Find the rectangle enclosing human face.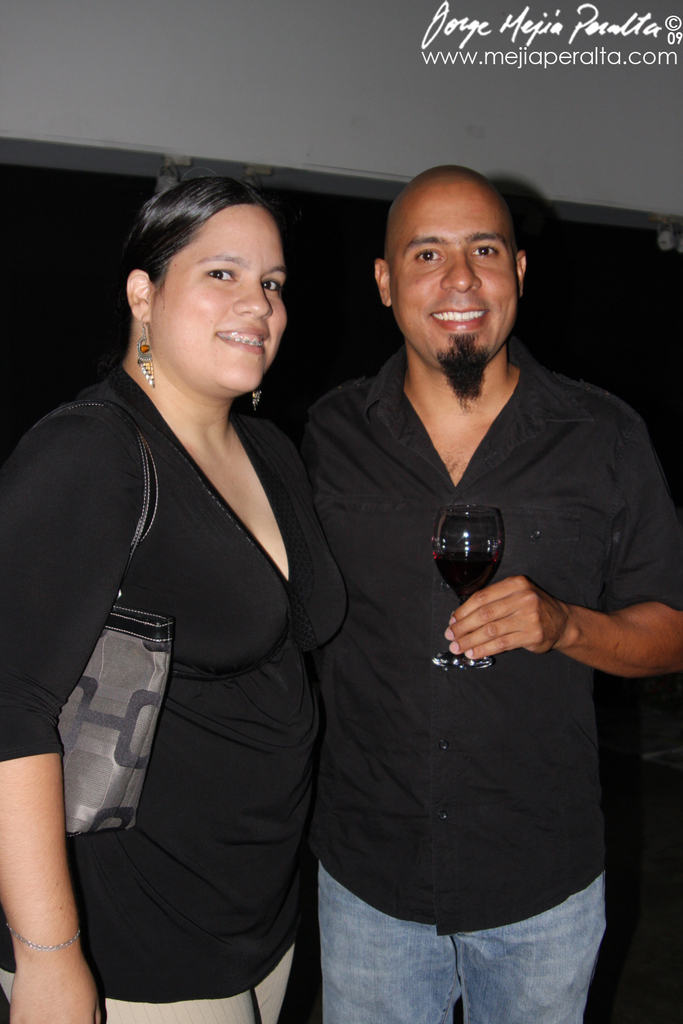
[left=388, top=177, right=535, bottom=407].
